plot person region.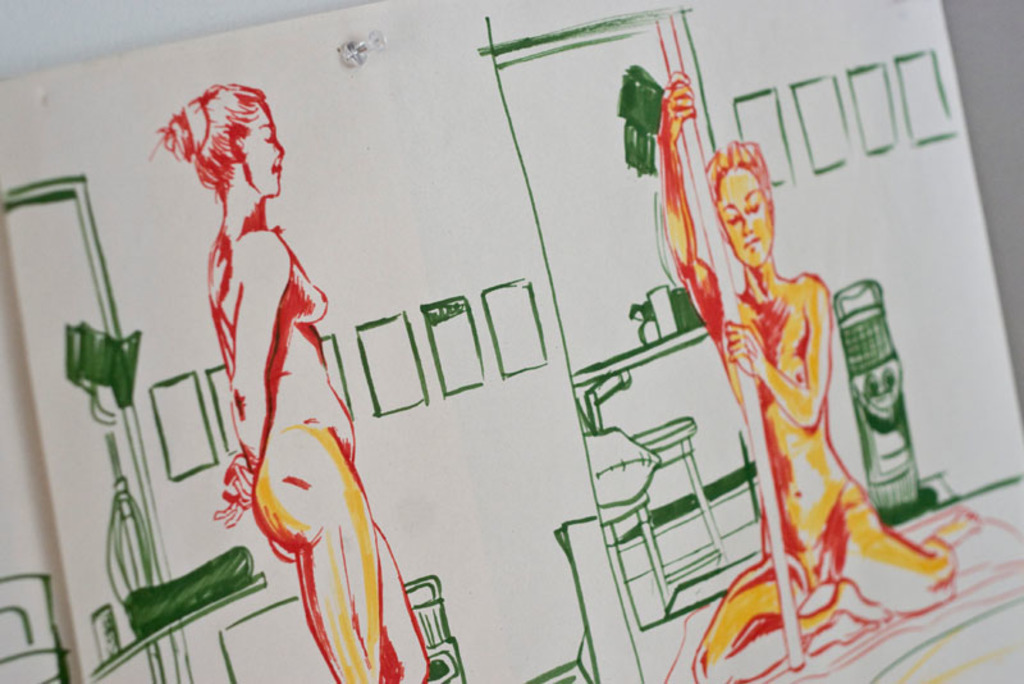
Plotted at 148, 76, 393, 647.
